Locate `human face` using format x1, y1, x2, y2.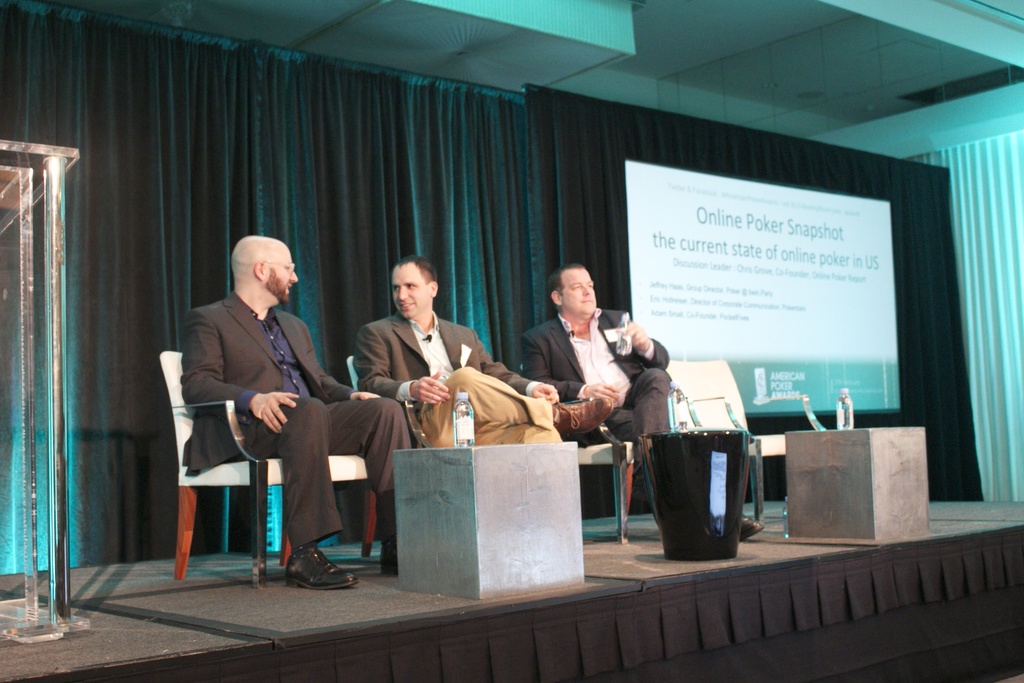
391, 265, 431, 318.
